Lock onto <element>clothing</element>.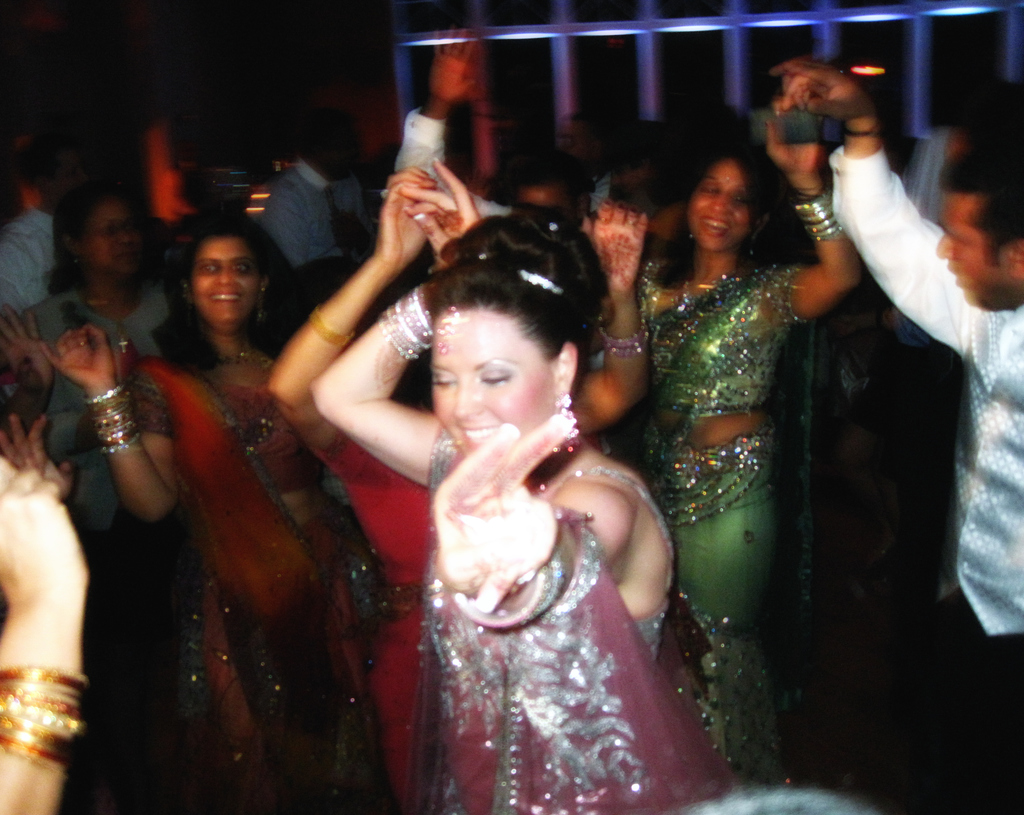
Locked: crop(118, 315, 406, 814).
